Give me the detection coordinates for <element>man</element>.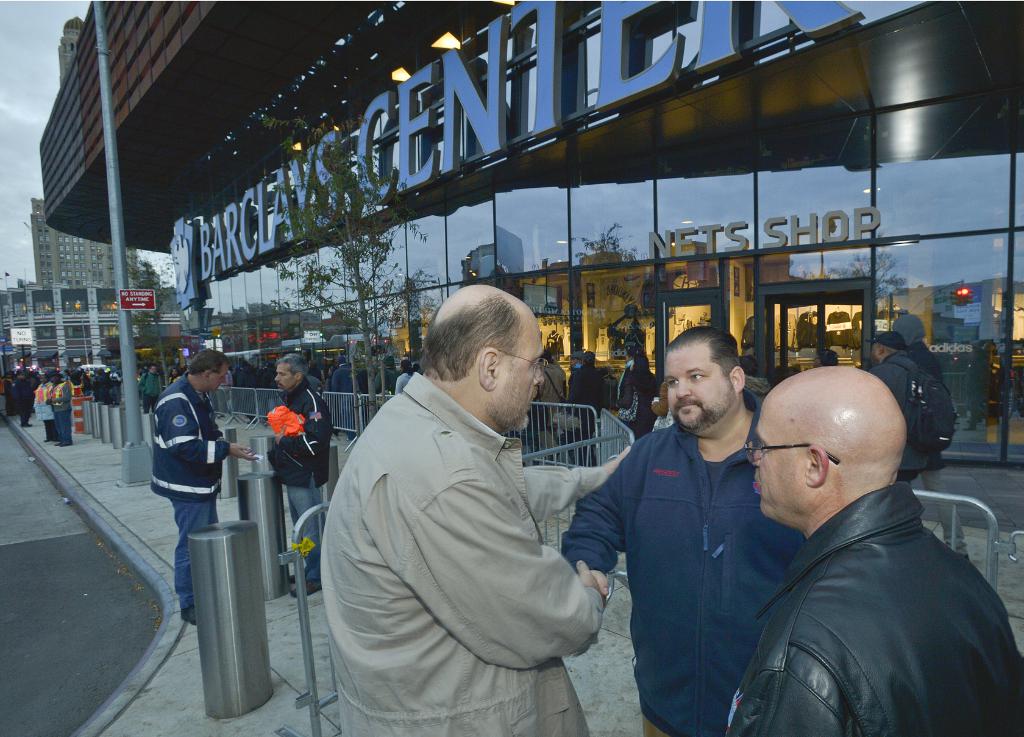
box=[720, 362, 1023, 736].
